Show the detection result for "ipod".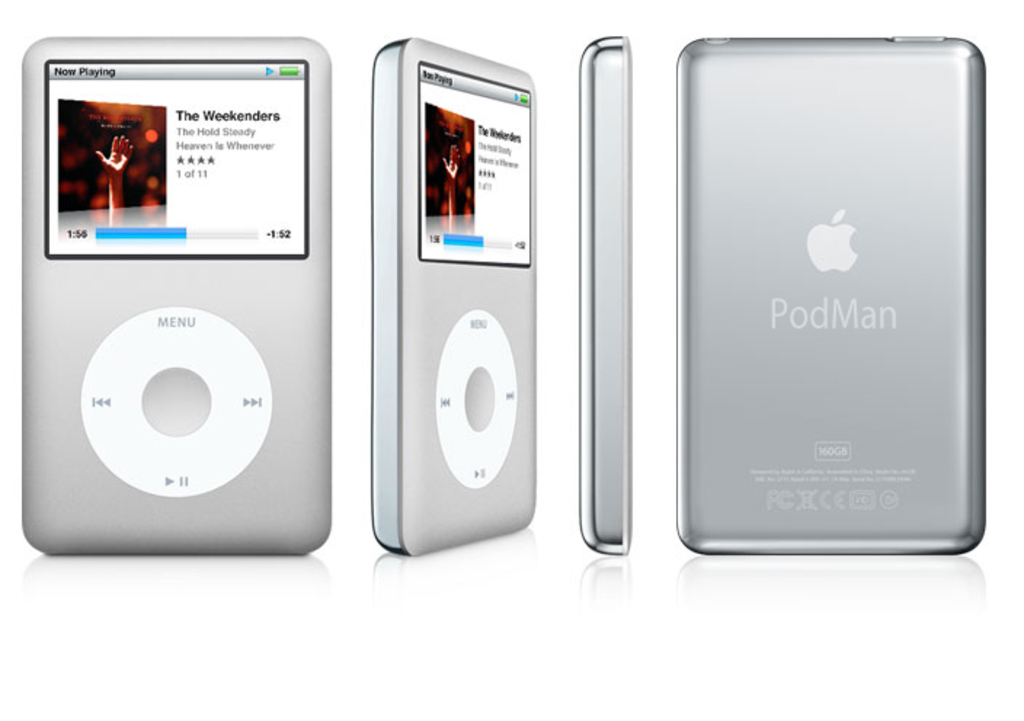
669:33:986:552.
